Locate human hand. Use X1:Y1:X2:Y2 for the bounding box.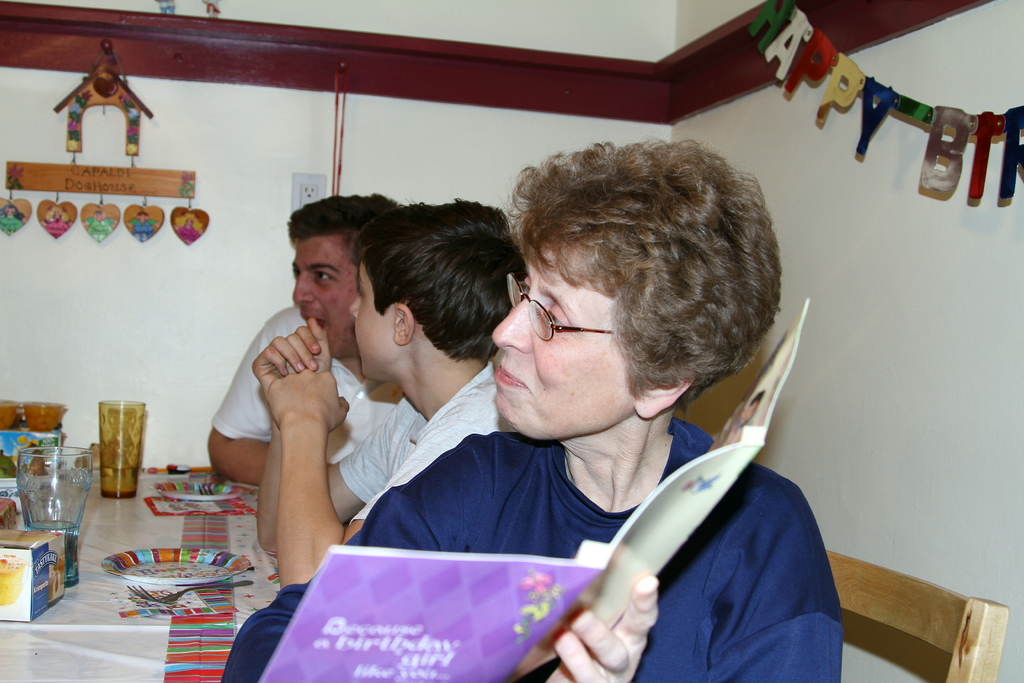
266:368:350:435.
